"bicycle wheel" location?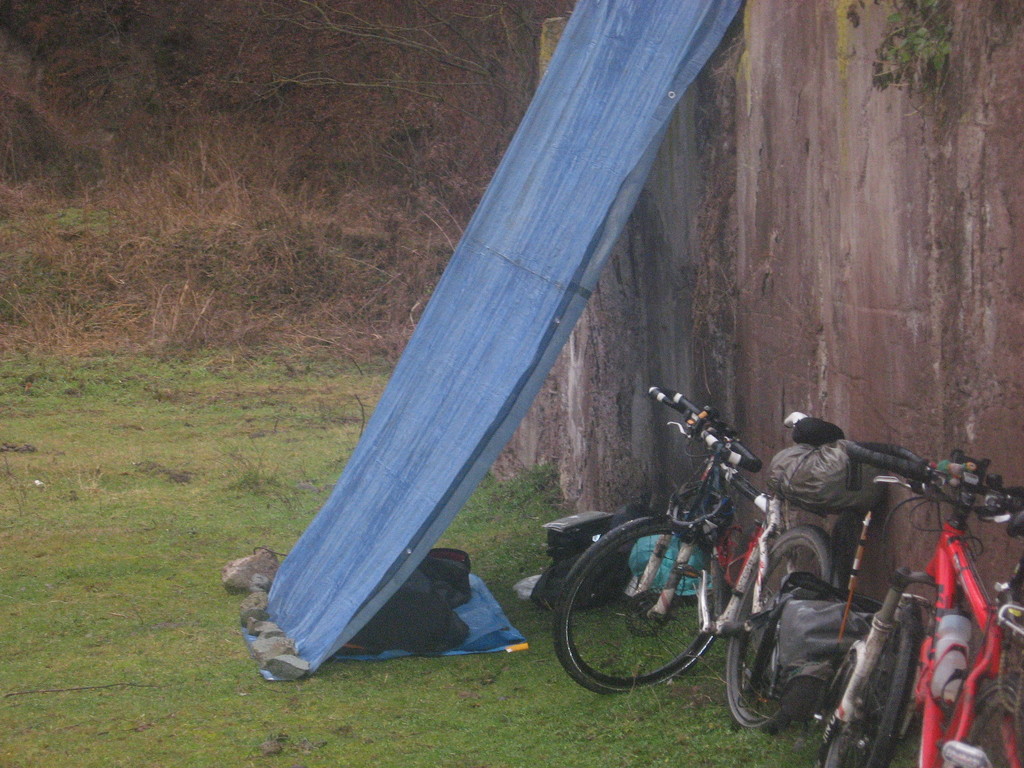
551/509/724/696
